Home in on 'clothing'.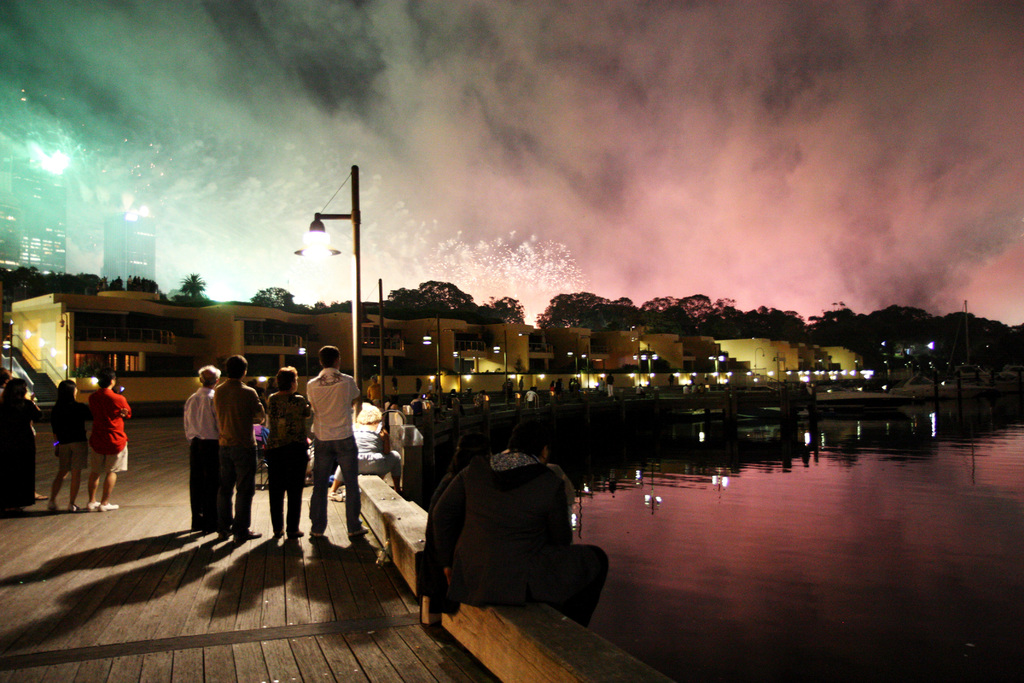
Homed in at 272,447,305,524.
